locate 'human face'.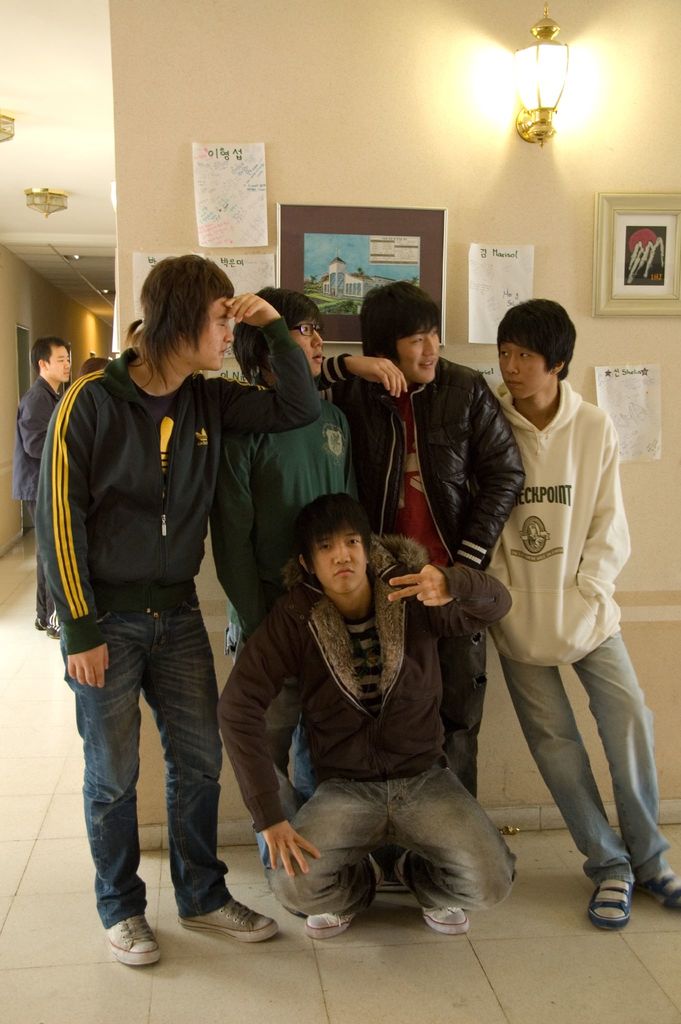
Bounding box: pyautogui.locateOnScreen(191, 301, 234, 370).
